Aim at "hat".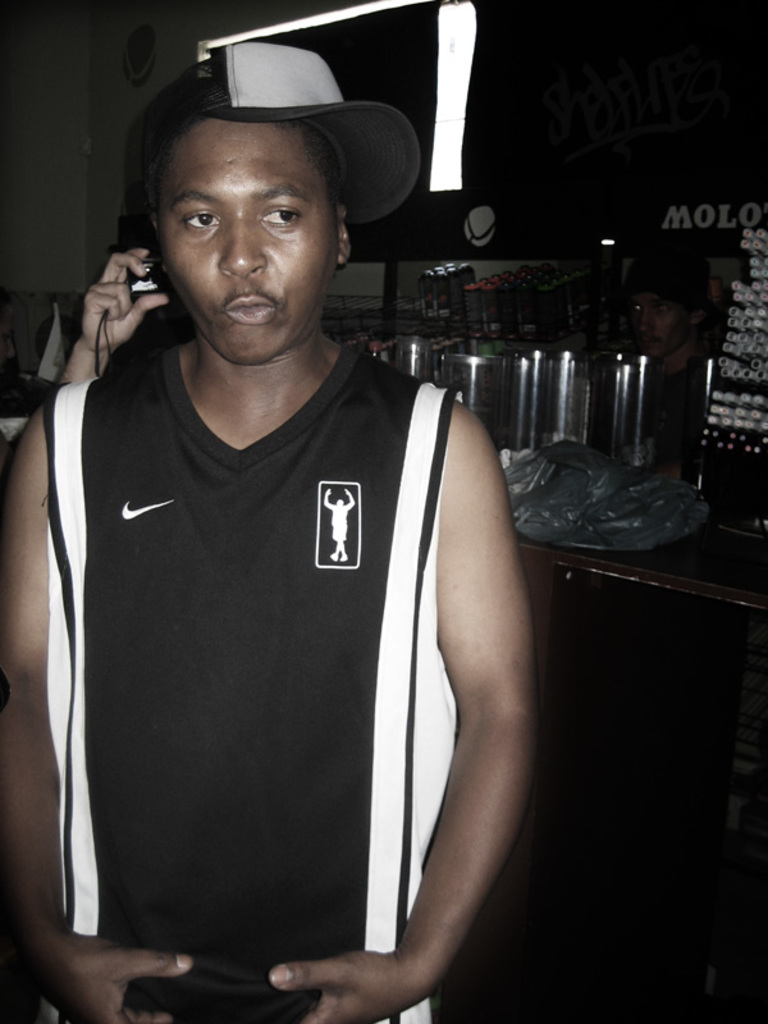
Aimed at box(140, 36, 422, 224).
